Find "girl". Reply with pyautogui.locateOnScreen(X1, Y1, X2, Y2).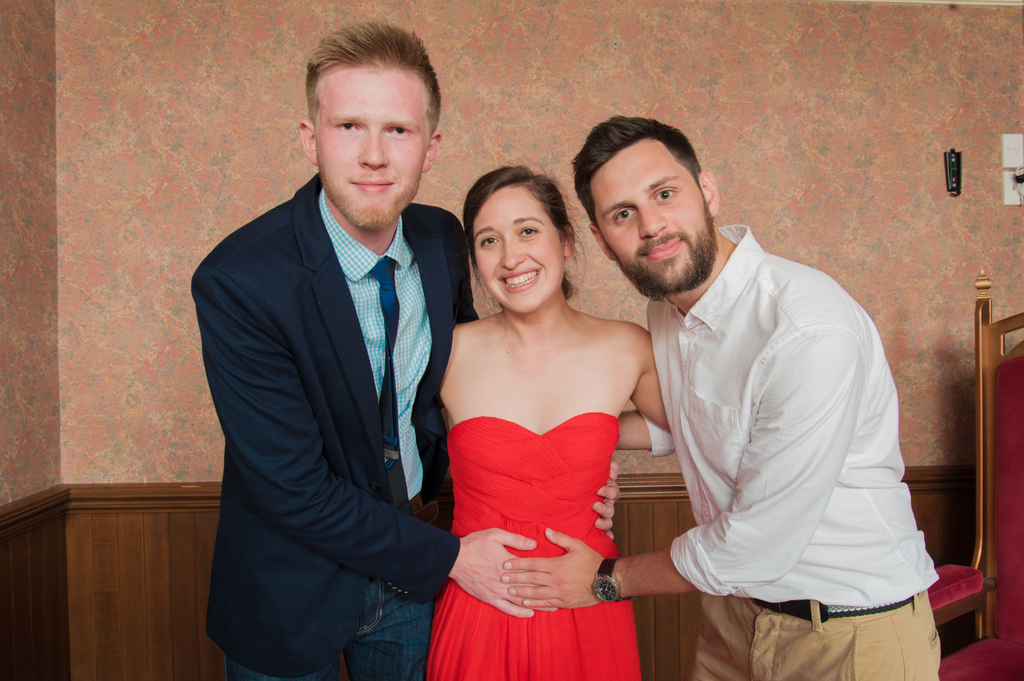
pyautogui.locateOnScreen(440, 163, 676, 680).
